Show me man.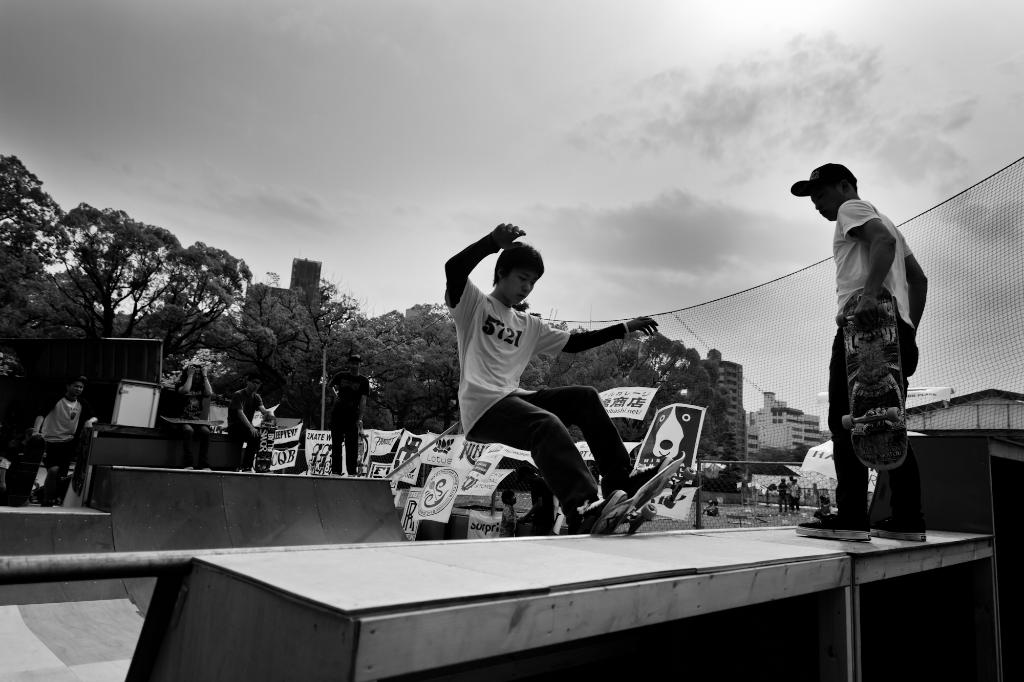
man is here: detection(790, 477, 802, 511).
